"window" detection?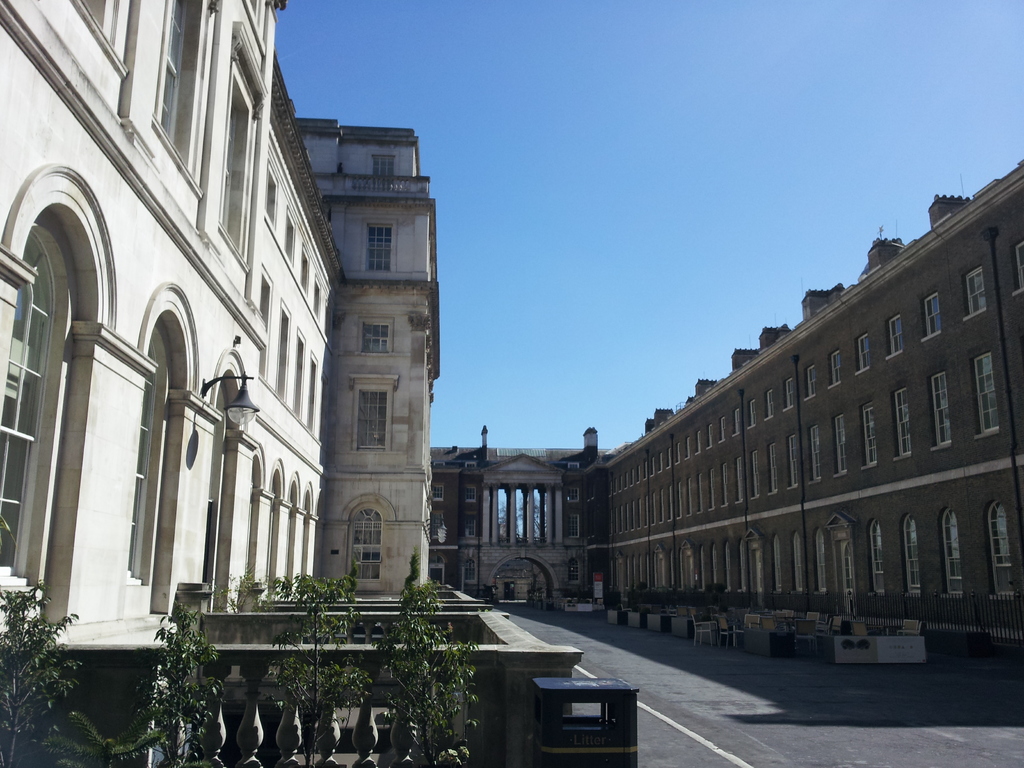
<bbox>774, 531, 783, 601</bbox>
